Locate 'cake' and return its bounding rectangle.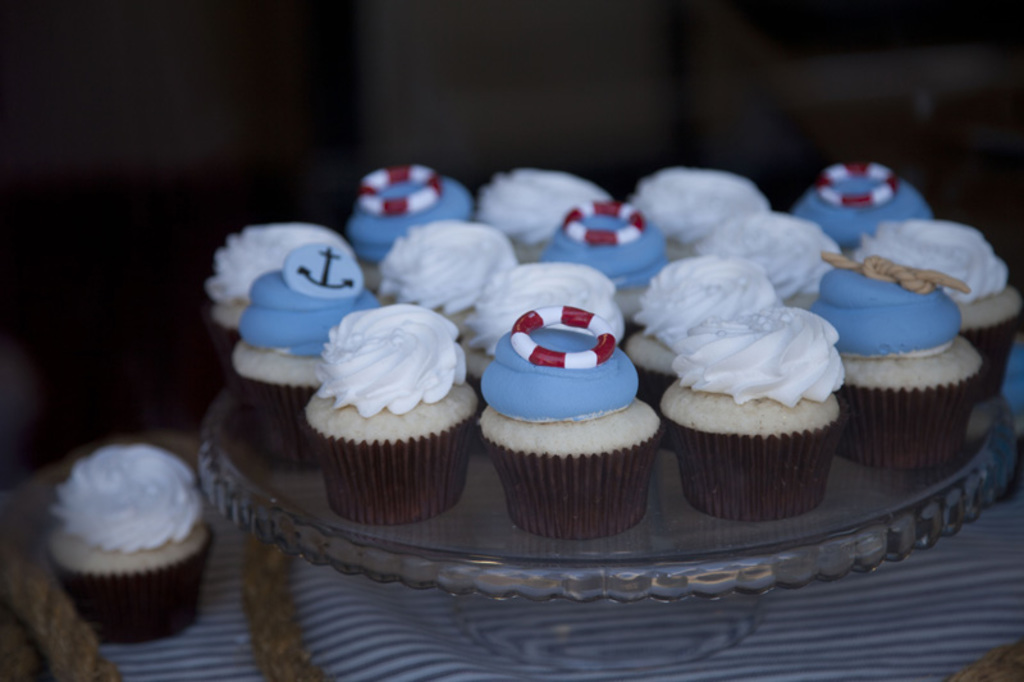
818/251/987/470.
